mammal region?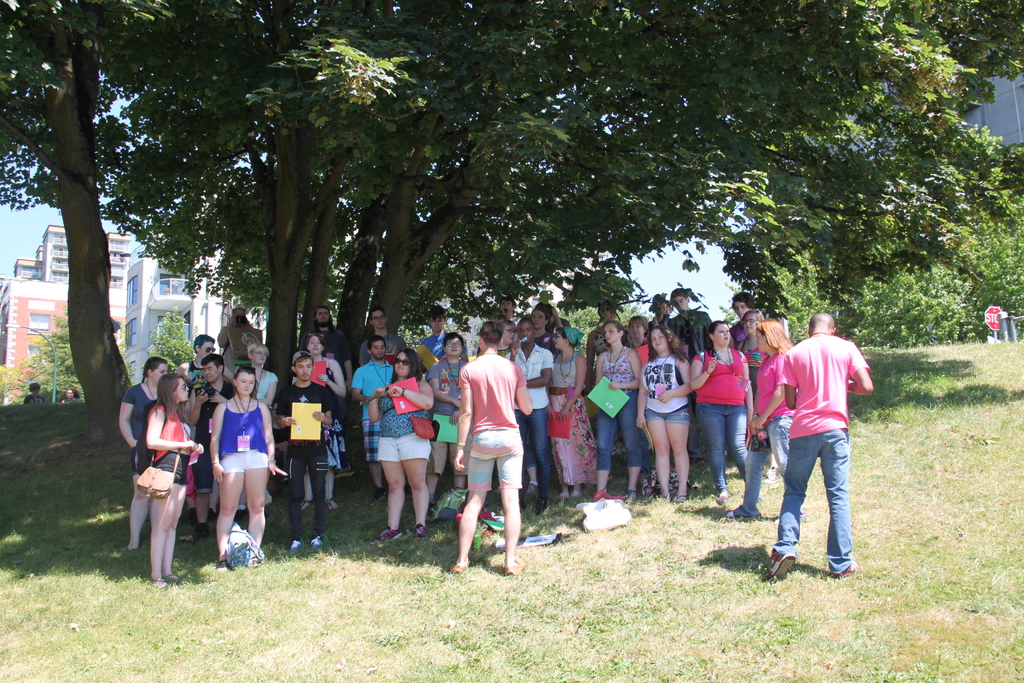
box(511, 316, 554, 516)
